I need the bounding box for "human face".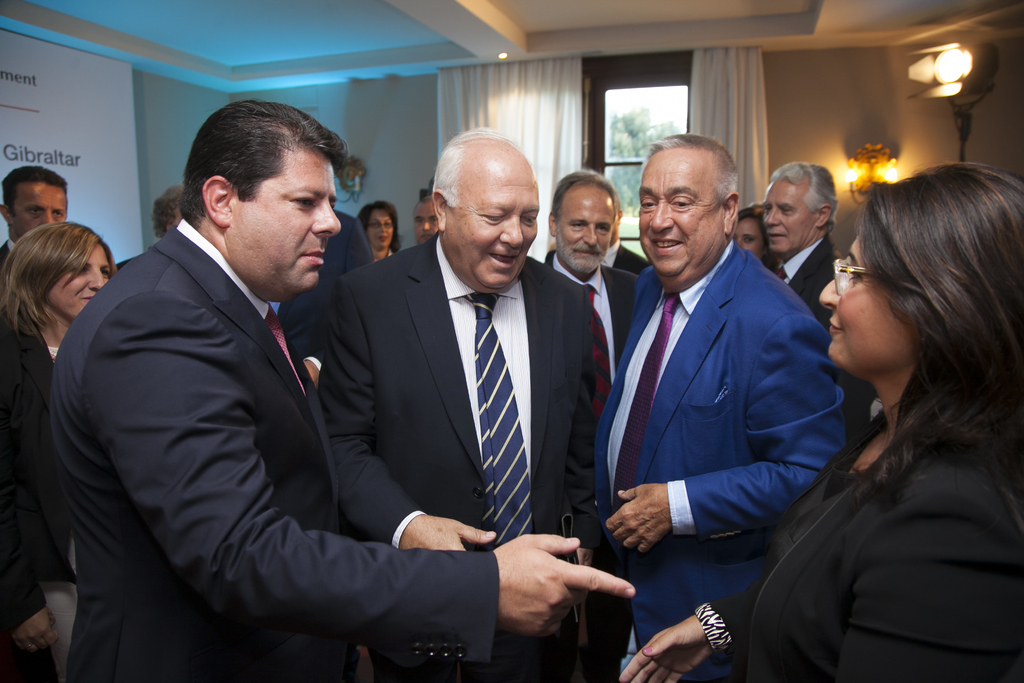
Here it is: Rect(45, 242, 113, 319).
